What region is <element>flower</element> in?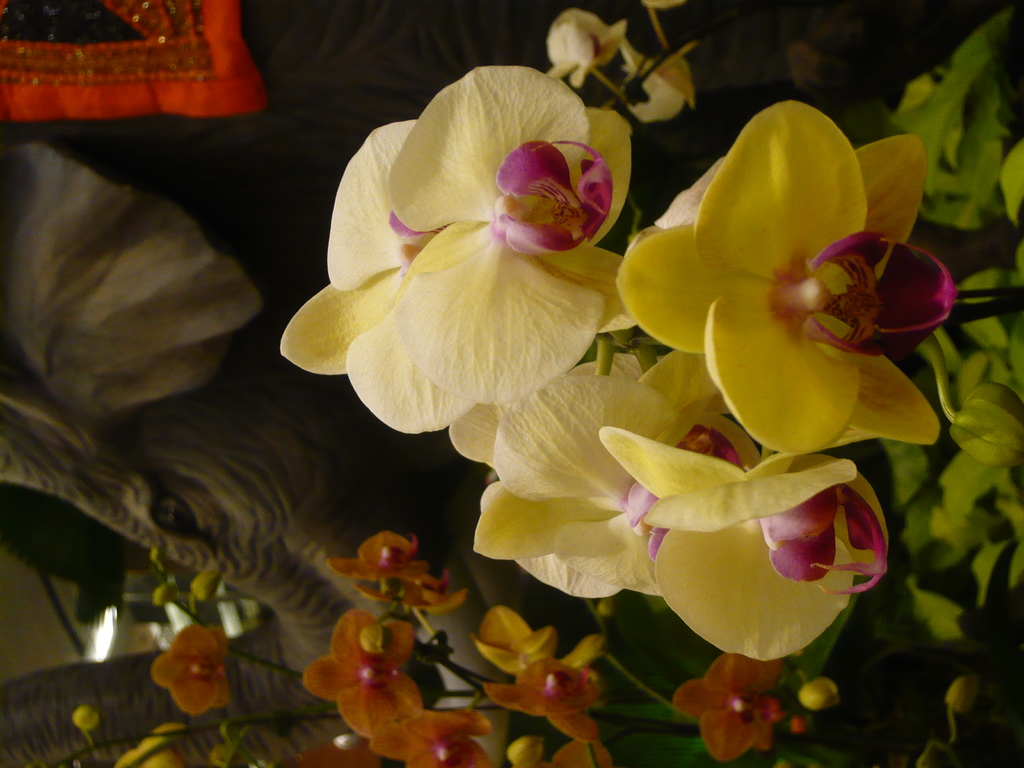
locate(112, 721, 181, 767).
